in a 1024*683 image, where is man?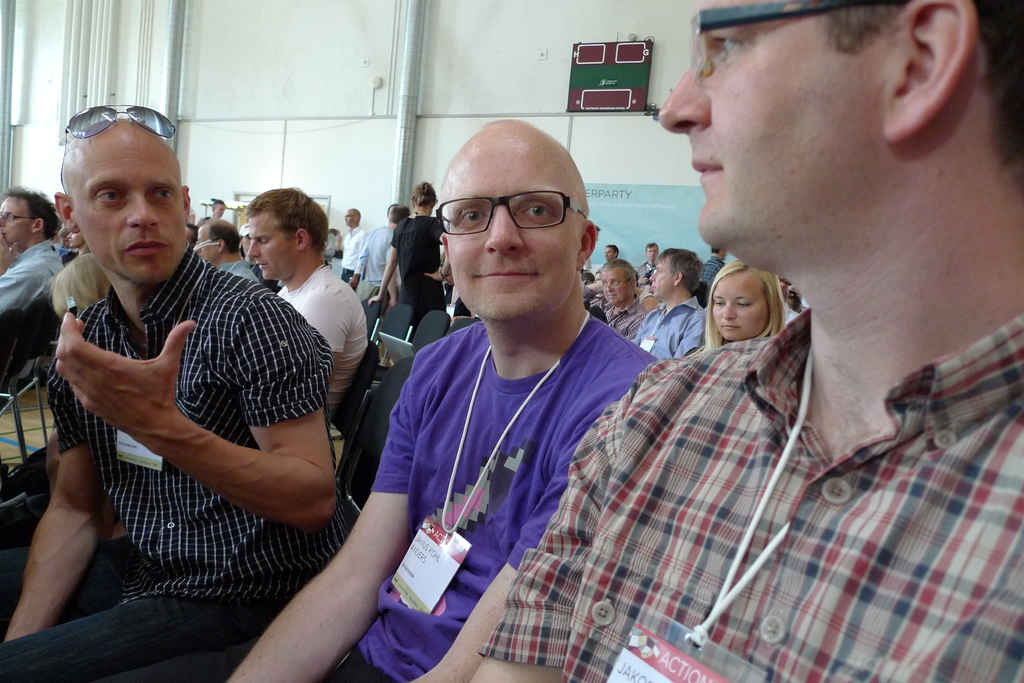
<box>703,249,725,285</box>.
